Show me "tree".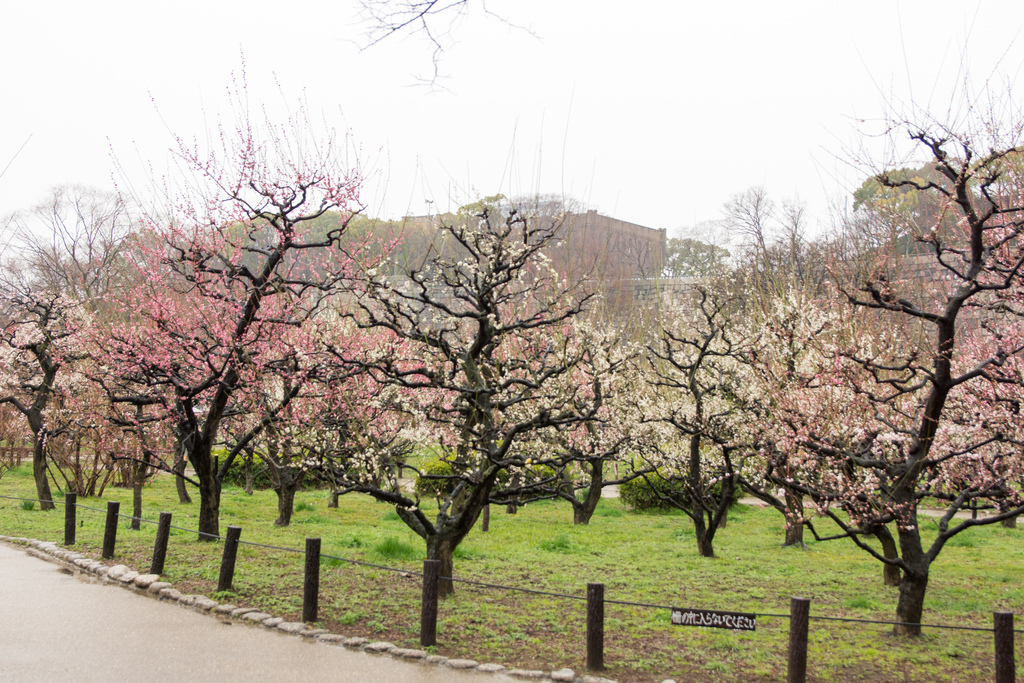
"tree" is here: rect(115, 35, 371, 527).
